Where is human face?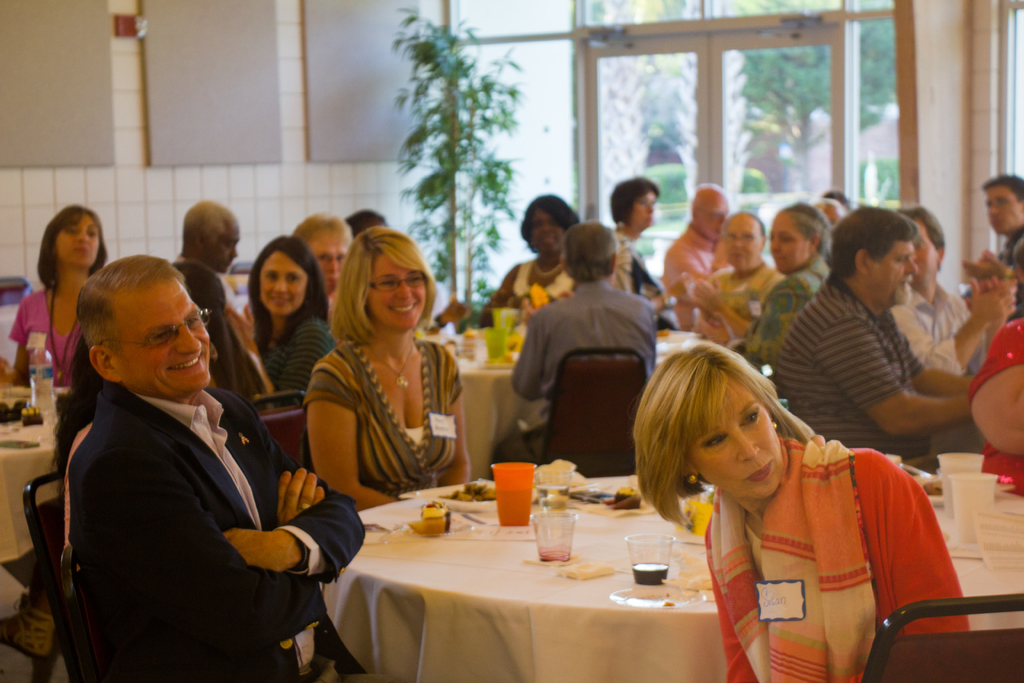
box=[698, 188, 725, 238].
